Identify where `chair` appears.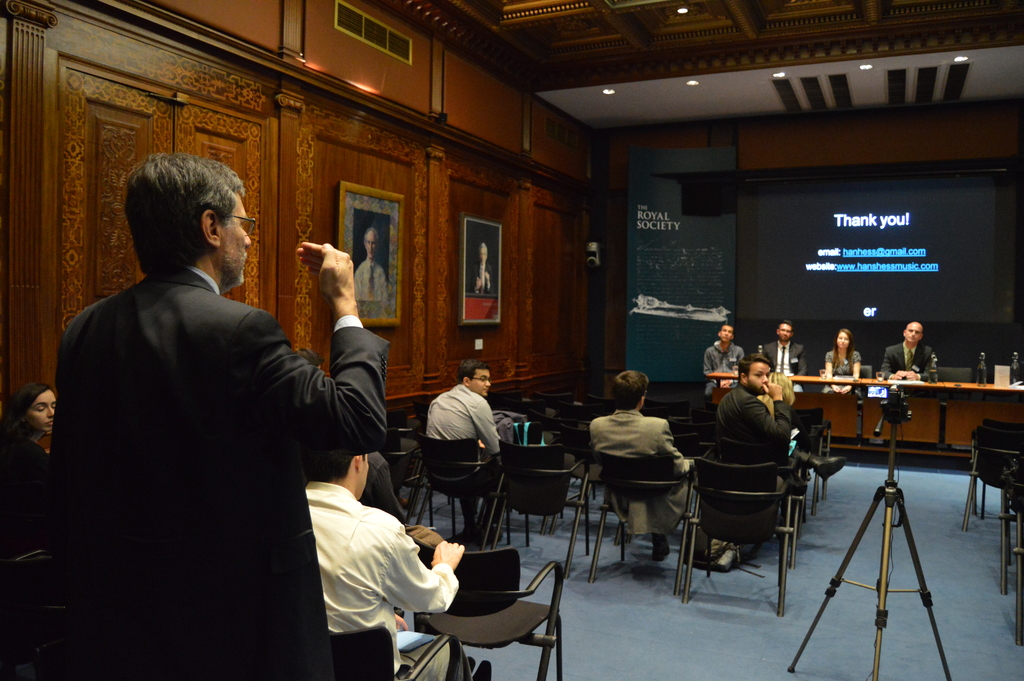
Appears at bbox(931, 364, 968, 382).
